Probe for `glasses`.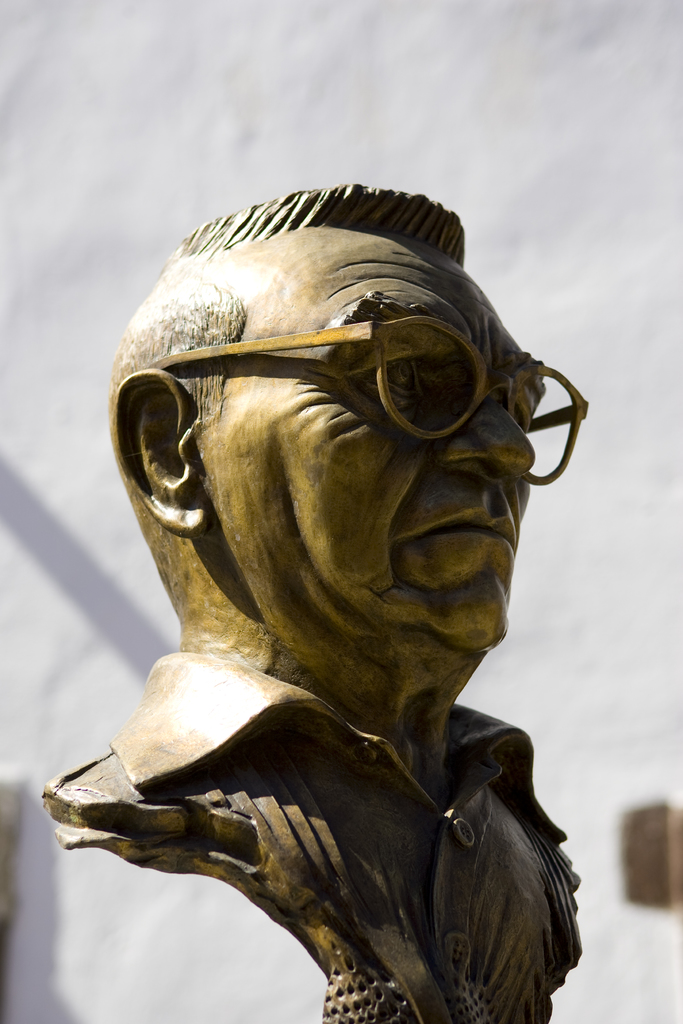
Probe result: locate(149, 311, 600, 492).
